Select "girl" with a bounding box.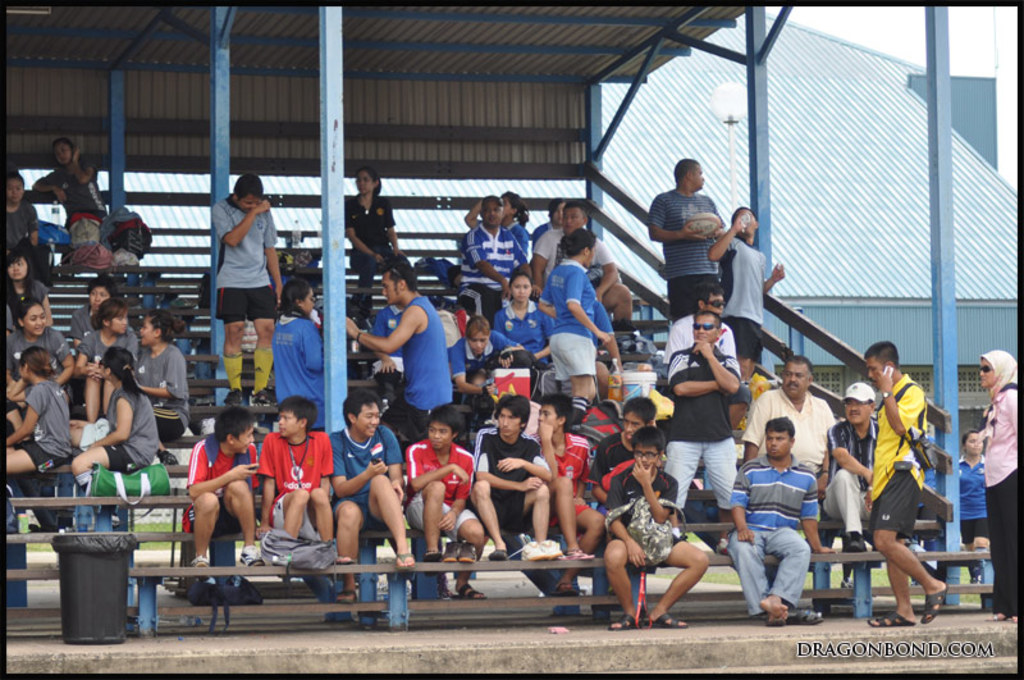
(x1=74, y1=296, x2=140, y2=423).
